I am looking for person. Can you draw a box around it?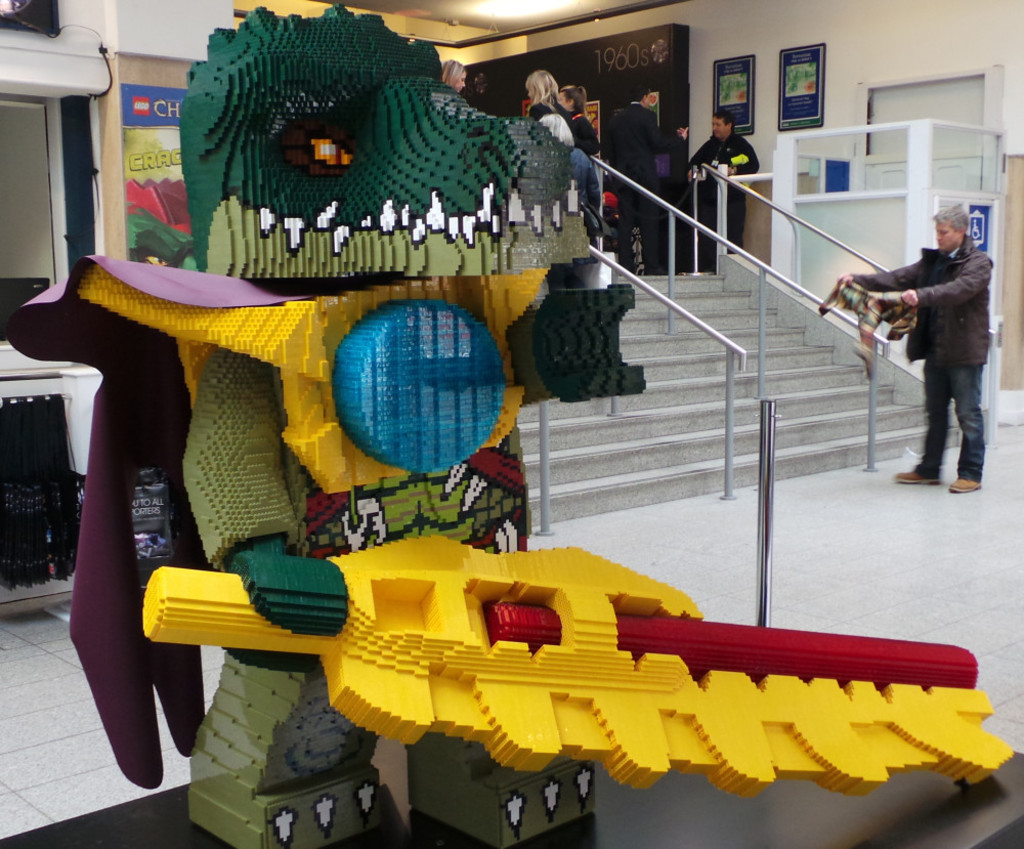
Sure, the bounding box is <region>522, 63, 569, 150</region>.
